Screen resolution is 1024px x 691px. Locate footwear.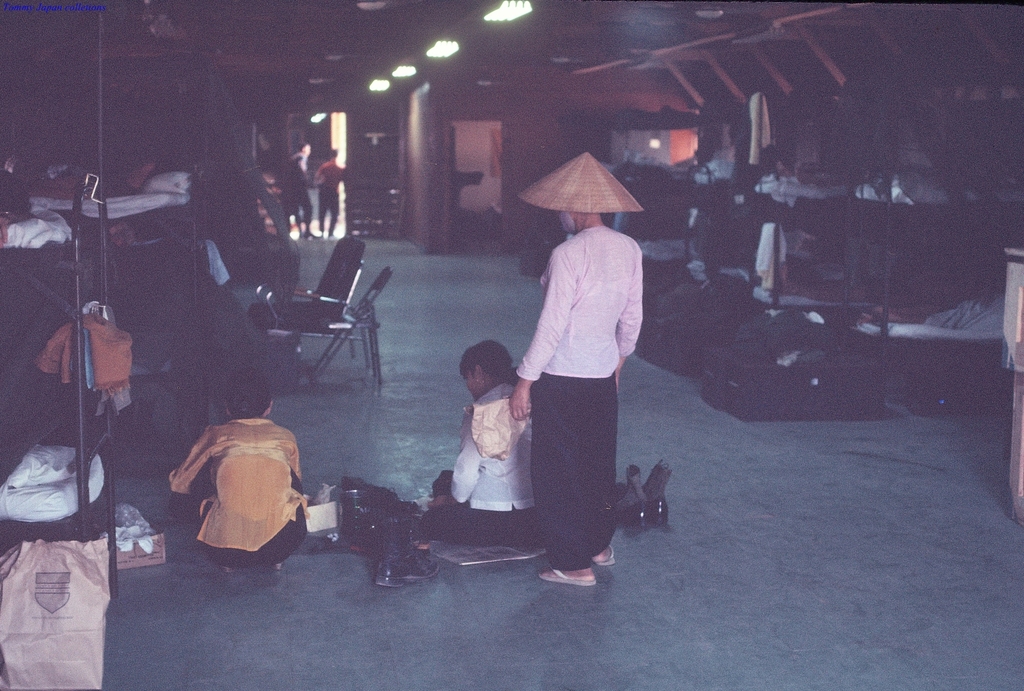
{"left": 591, "top": 546, "right": 618, "bottom": 567}.
